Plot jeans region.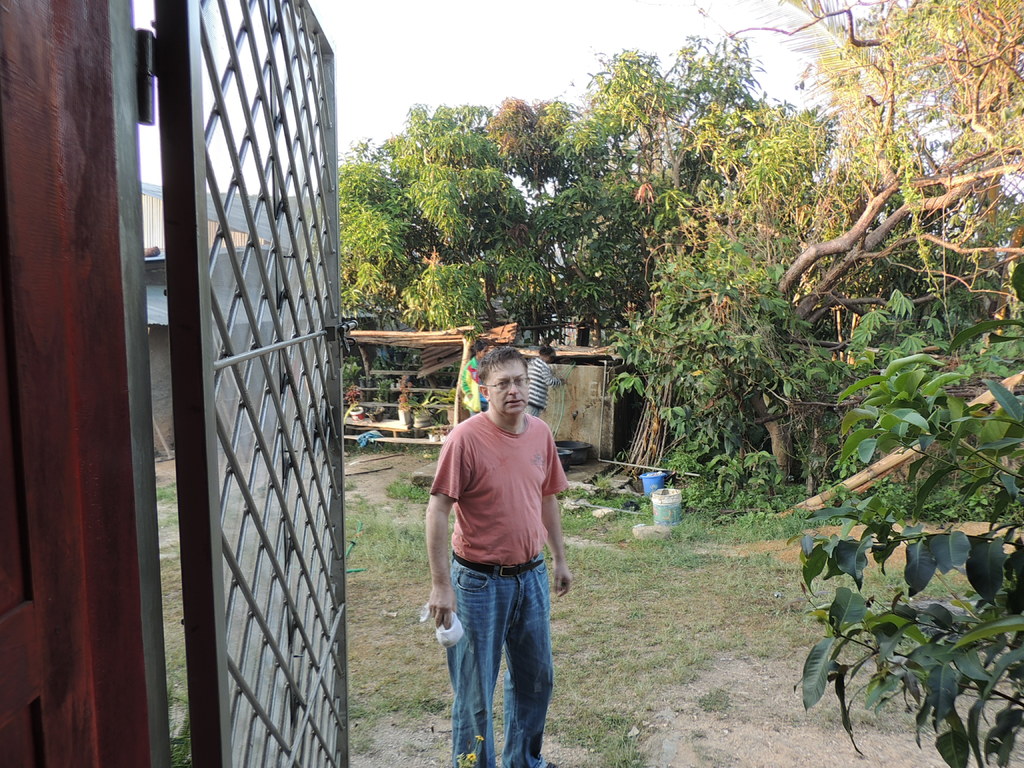
Plotted at bbox=[442, 563, 554, 767].
